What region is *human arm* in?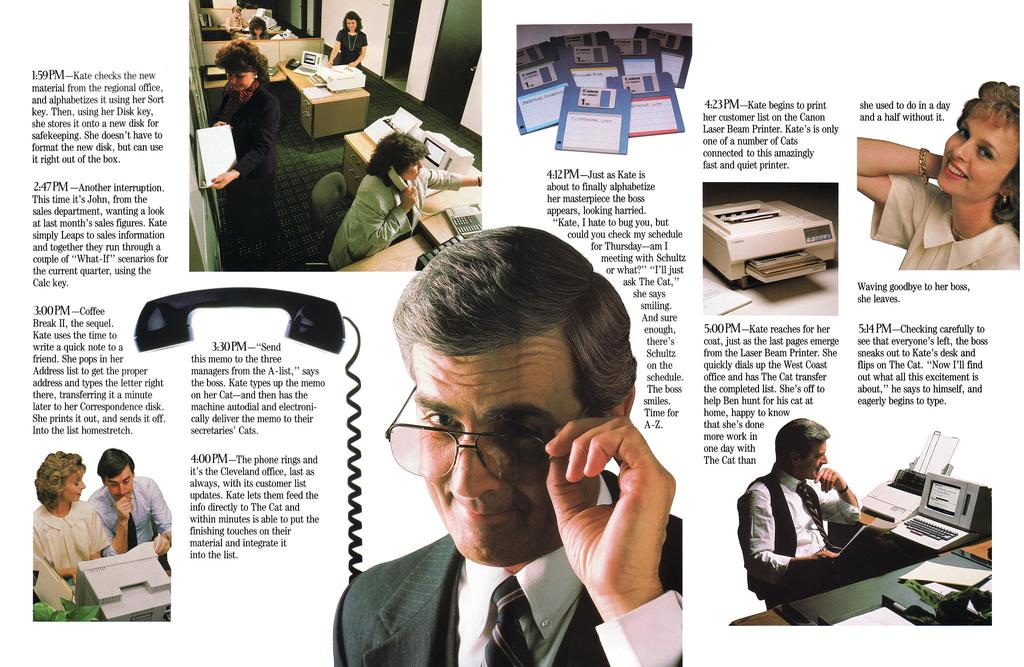
<region>554, 385, 671, 636</region>.
